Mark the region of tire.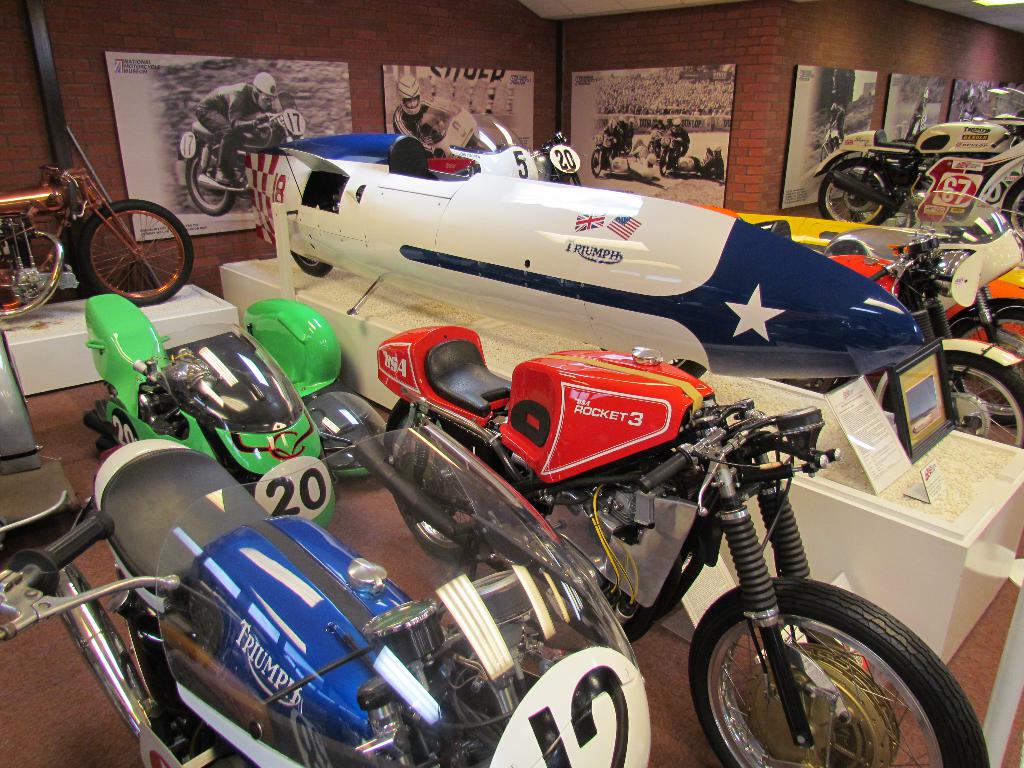
Region: (883,353,1023,449).
